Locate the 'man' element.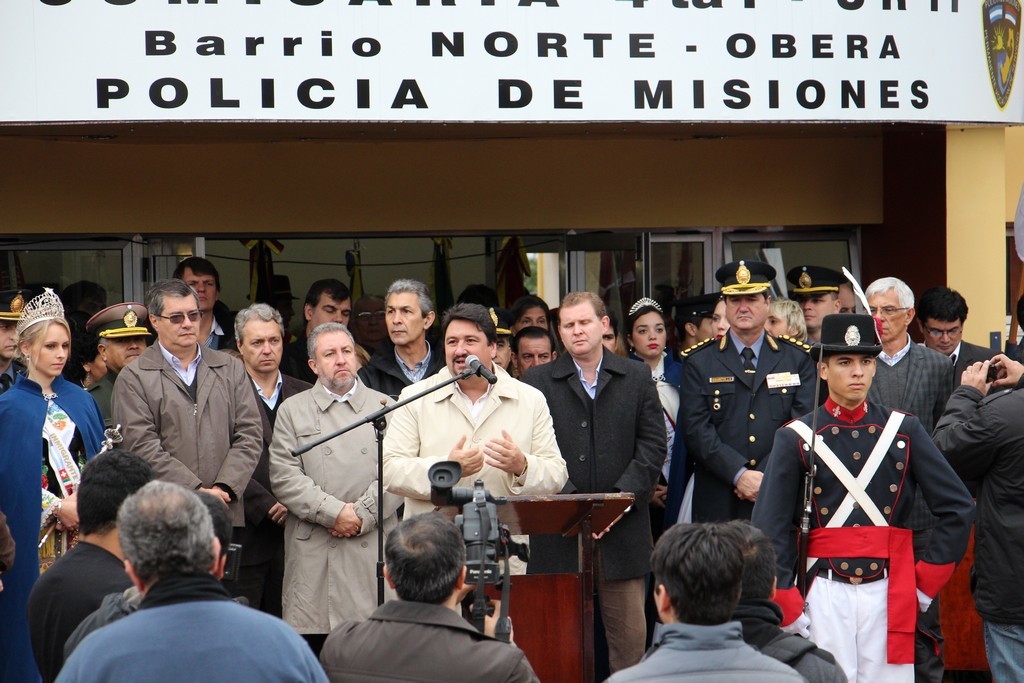
Element bbox: 318, 509, 542, 682.
